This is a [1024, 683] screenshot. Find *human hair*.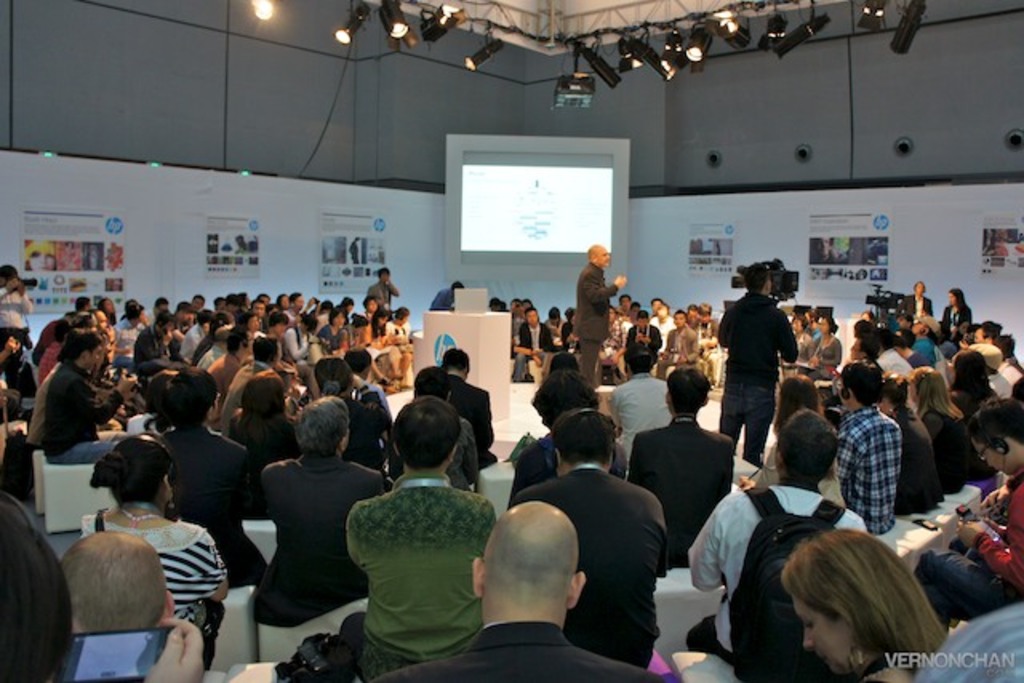
Bounding box: x1=526 y1=301 x2=533 y2=306.
